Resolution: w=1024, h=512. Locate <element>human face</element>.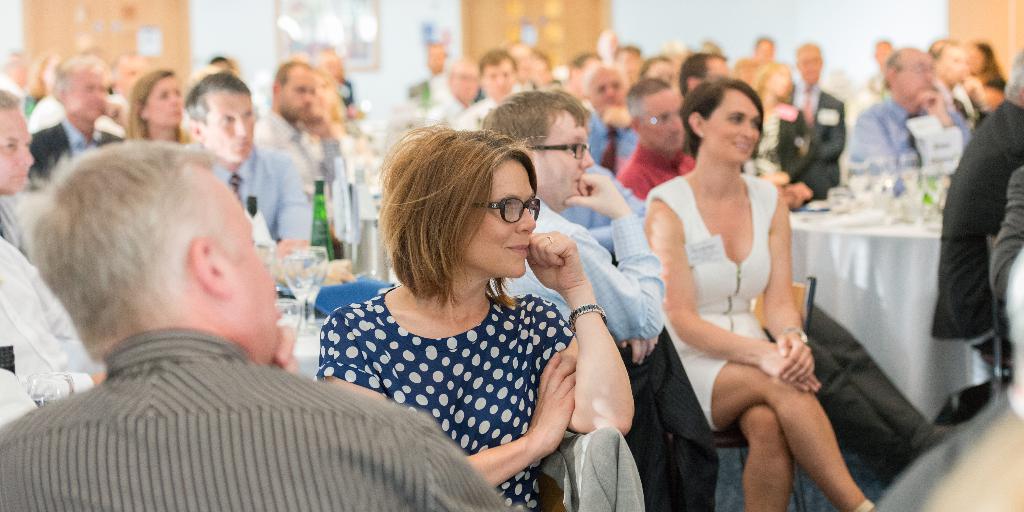
left=876, top=38, right=888, bottom=74.
